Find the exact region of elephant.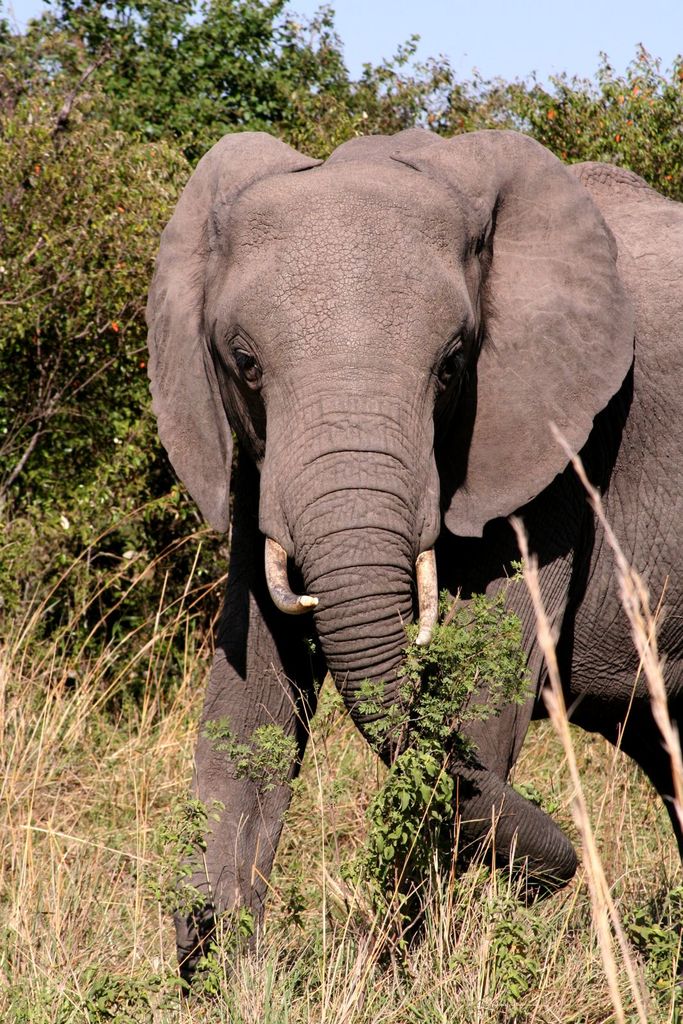
Exact region: 151:129:682:958.
